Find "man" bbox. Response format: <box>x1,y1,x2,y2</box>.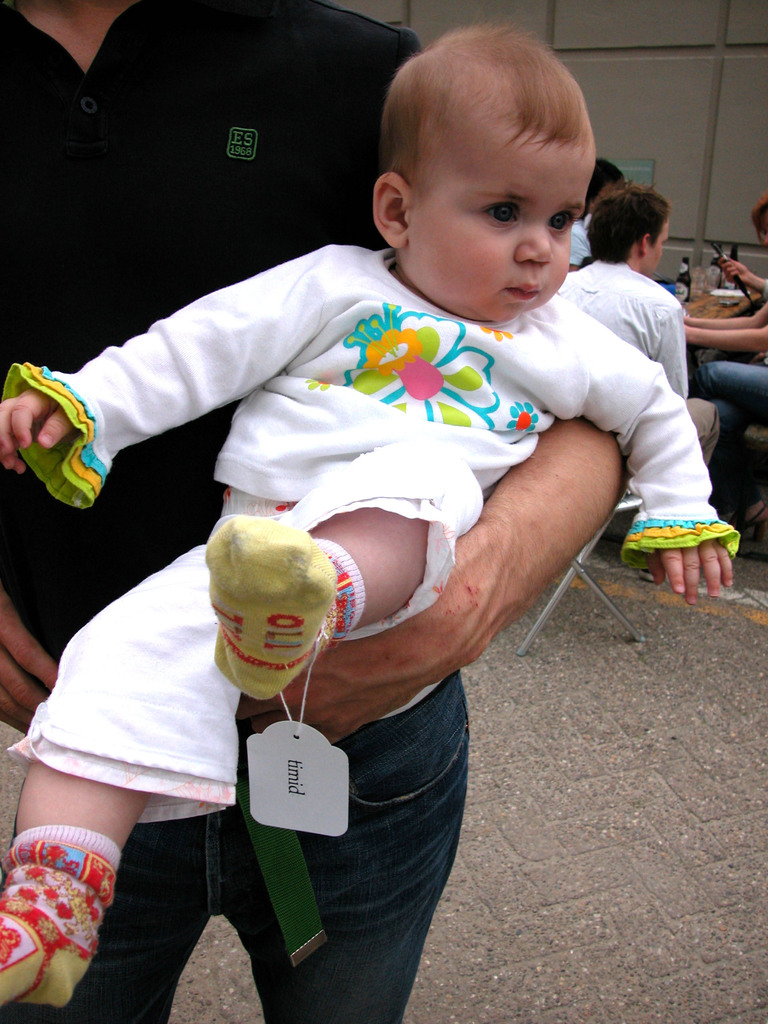
<box>0,0,421,1023</box>.
